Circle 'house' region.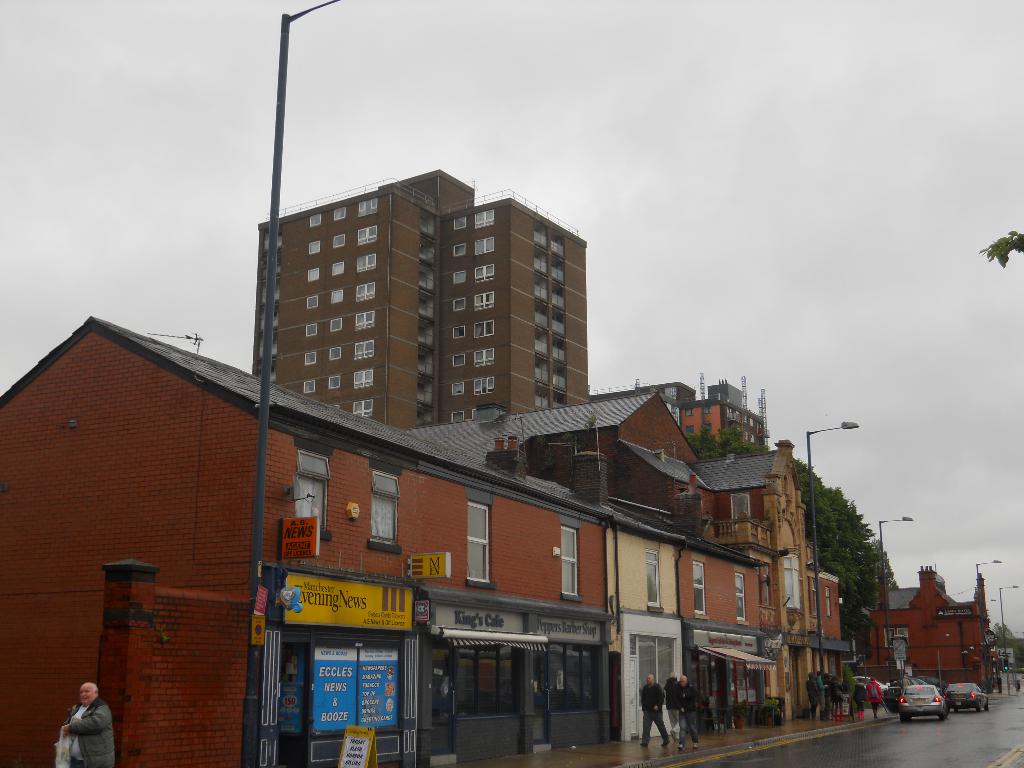
Region: detection(600, 365, 860, 729).
